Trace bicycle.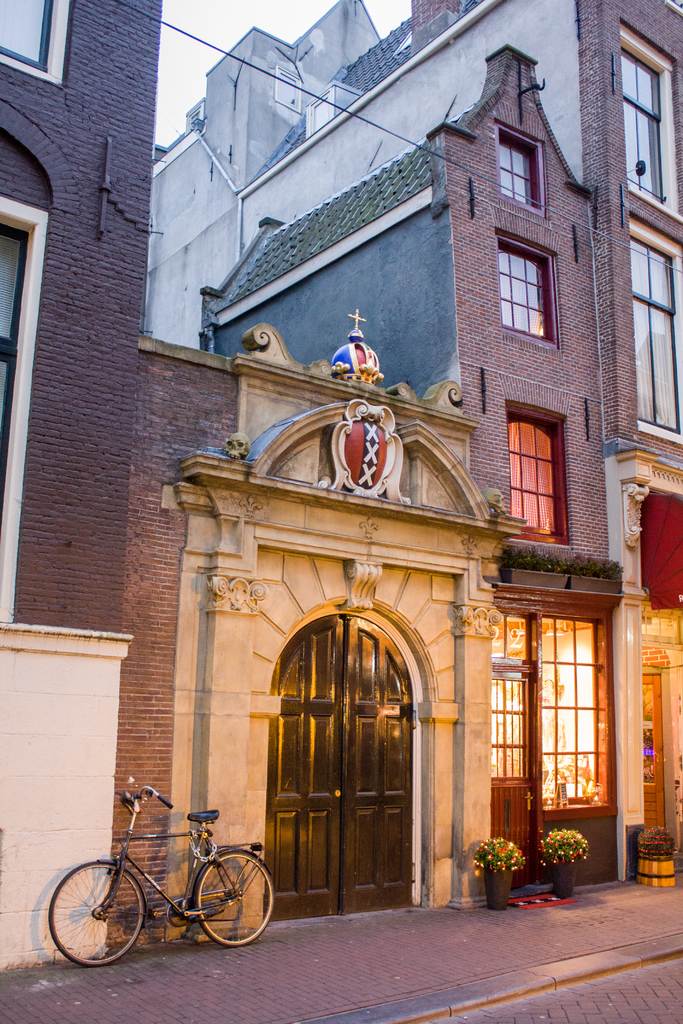
Traced to [x1=45, y1=792, x2=267, y2=961].
